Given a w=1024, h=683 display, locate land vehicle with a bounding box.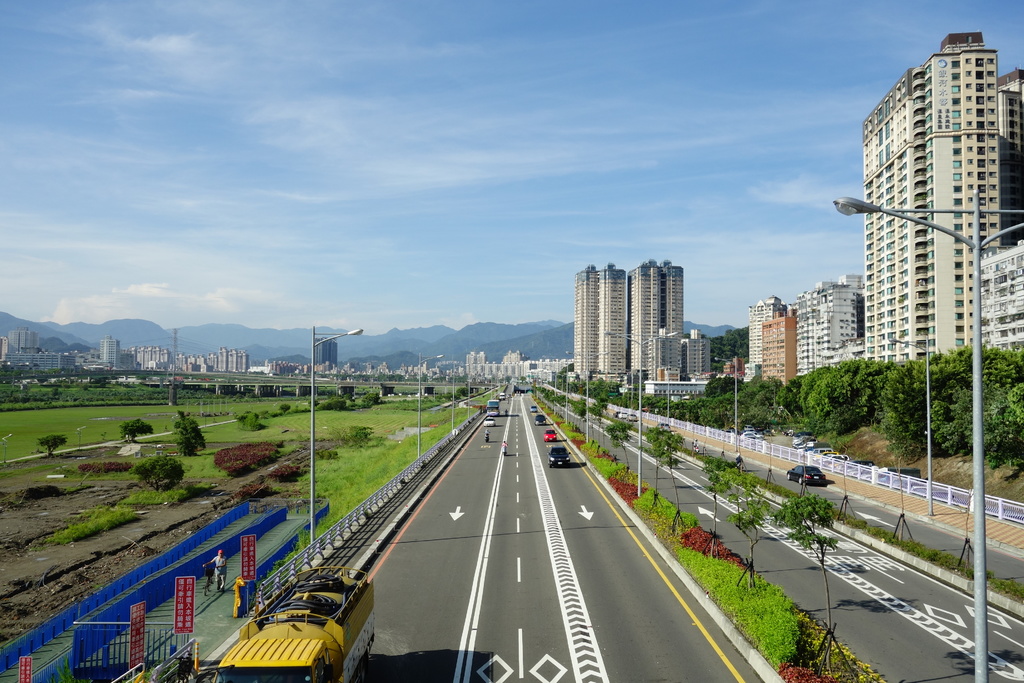
Located: BBox(787, 461, 829, 488).
